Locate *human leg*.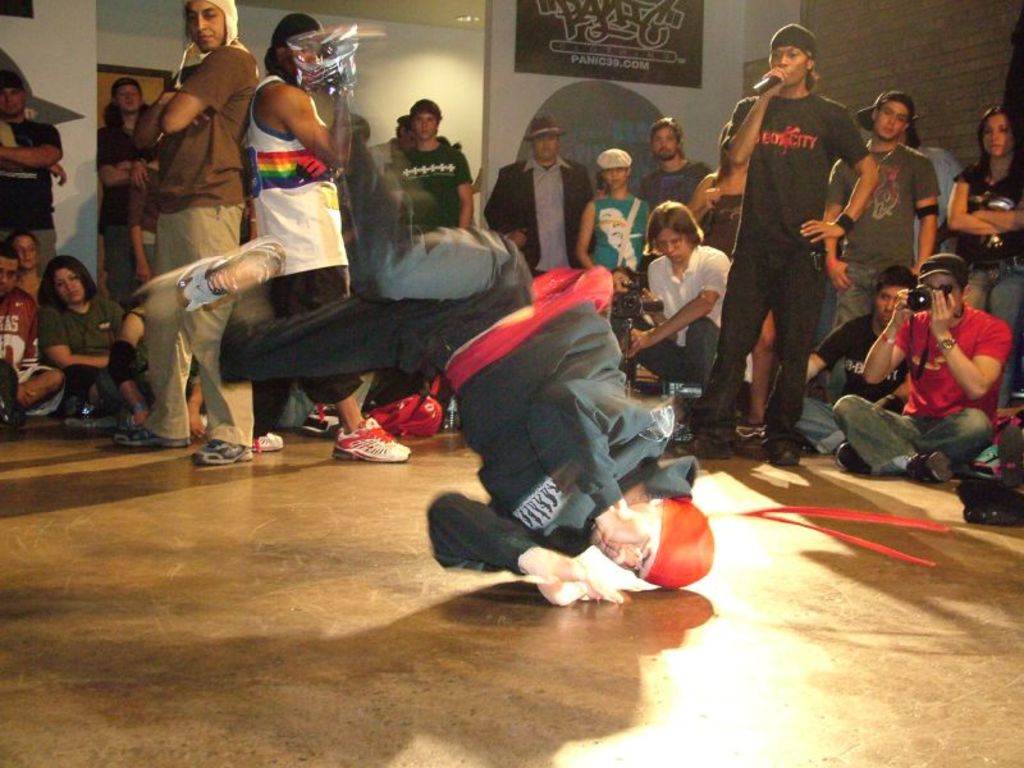
Bounding box: 285/19/513/302.
